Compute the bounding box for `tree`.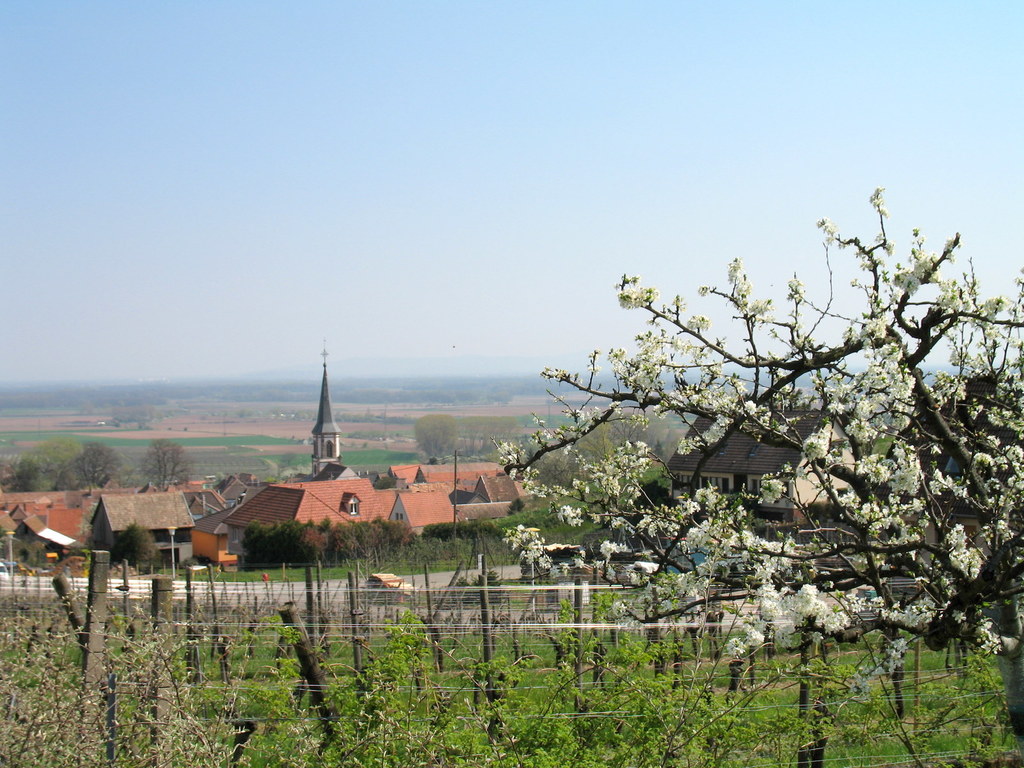
132 436 189 484.
